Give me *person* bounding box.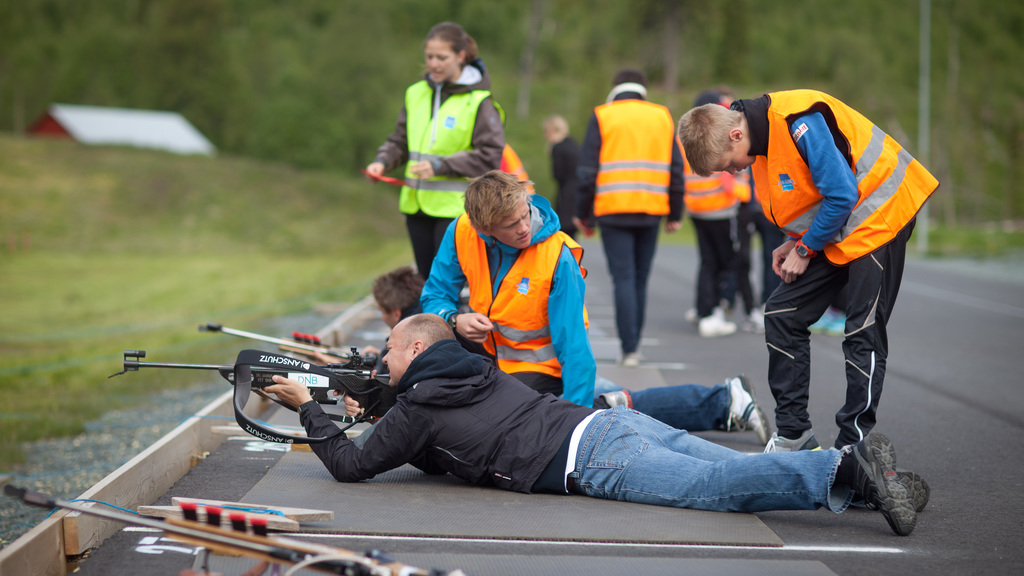
bbox=[262, 311, 937, 539].
